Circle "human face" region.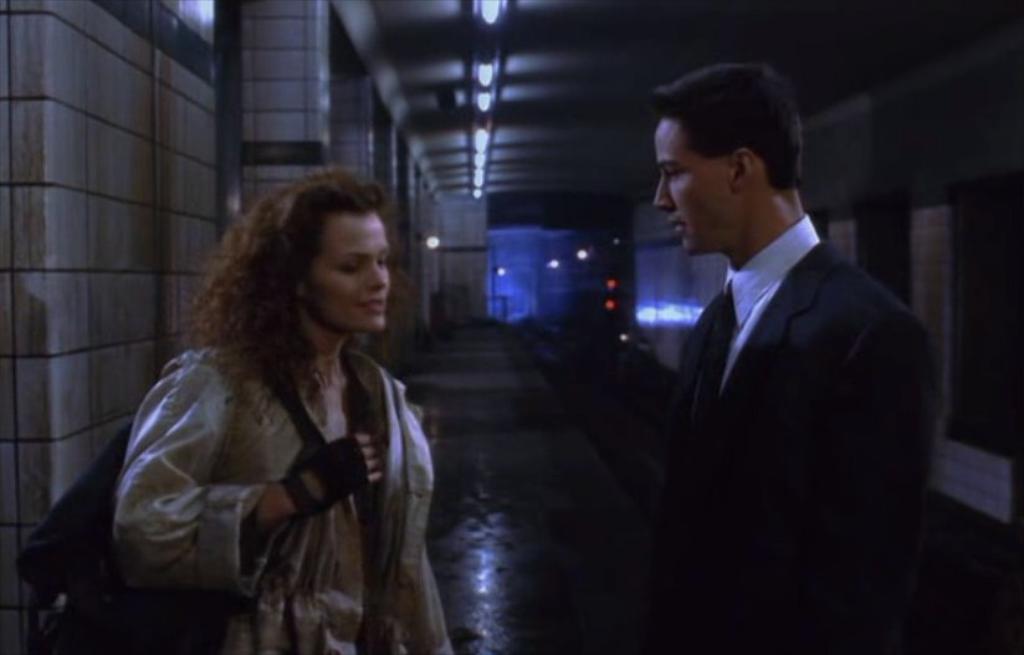
Region: Rect(302, 195, 385, 336).
